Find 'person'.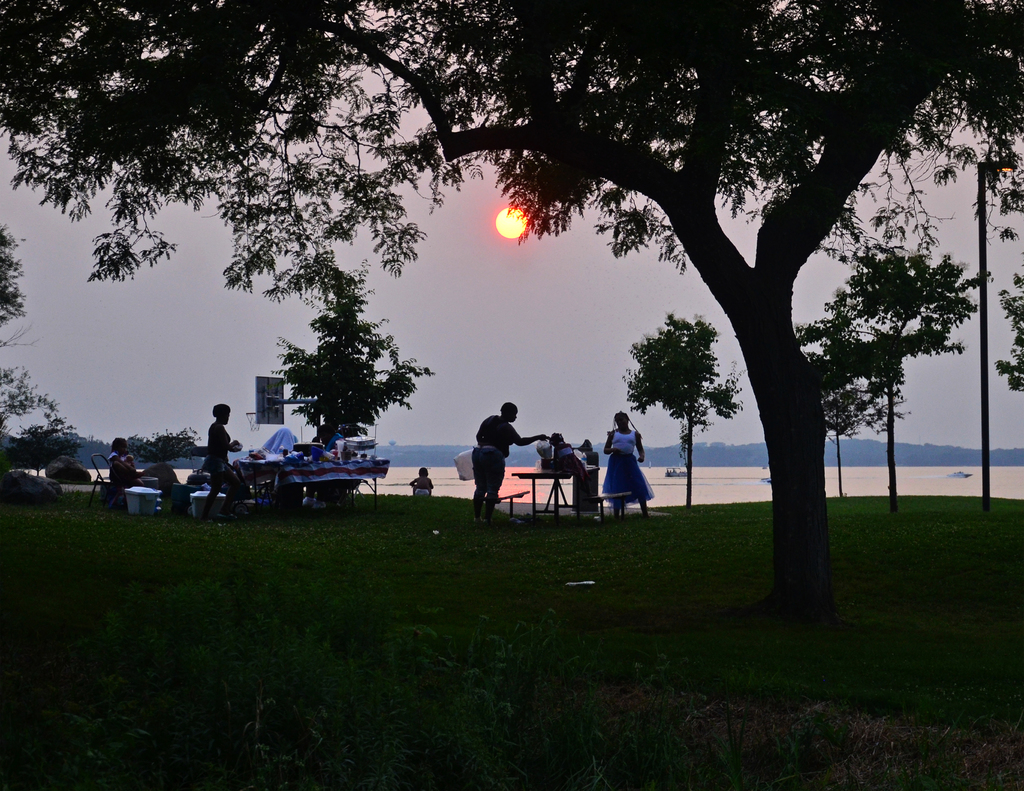
rect(602, 406, 660, 526).
